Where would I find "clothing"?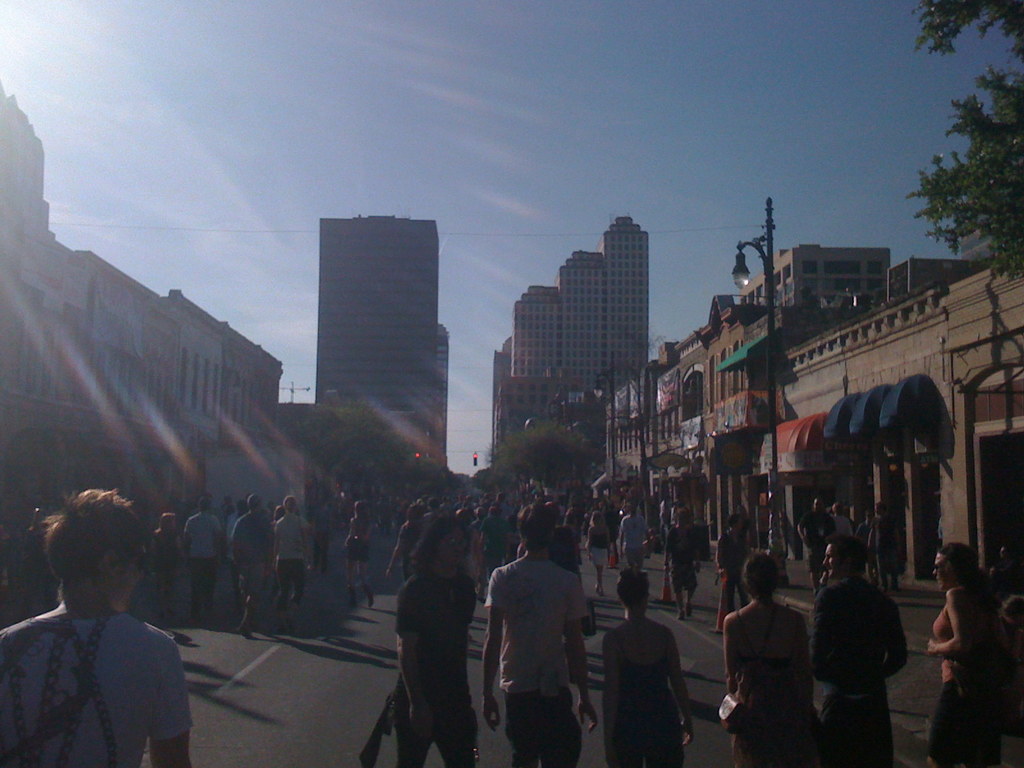
At [269,510,309,611].
